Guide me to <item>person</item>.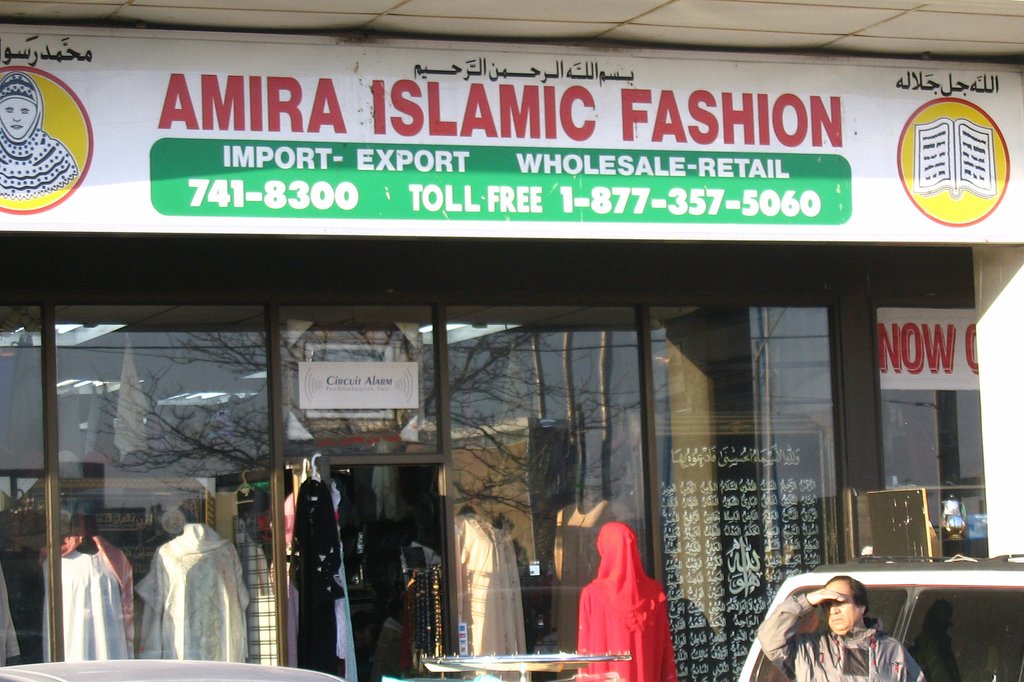
Guidance: select_region(351, 614, 376, 681).
